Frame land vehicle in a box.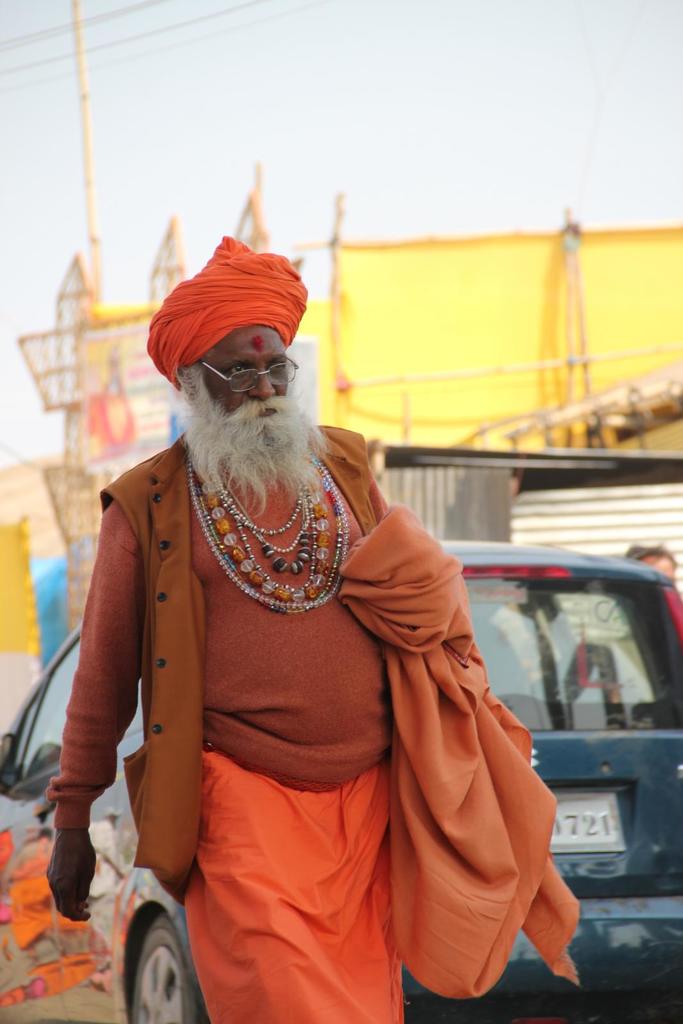
{"left": 0, "top": 616, "right": 146, "bottom": 849}.
